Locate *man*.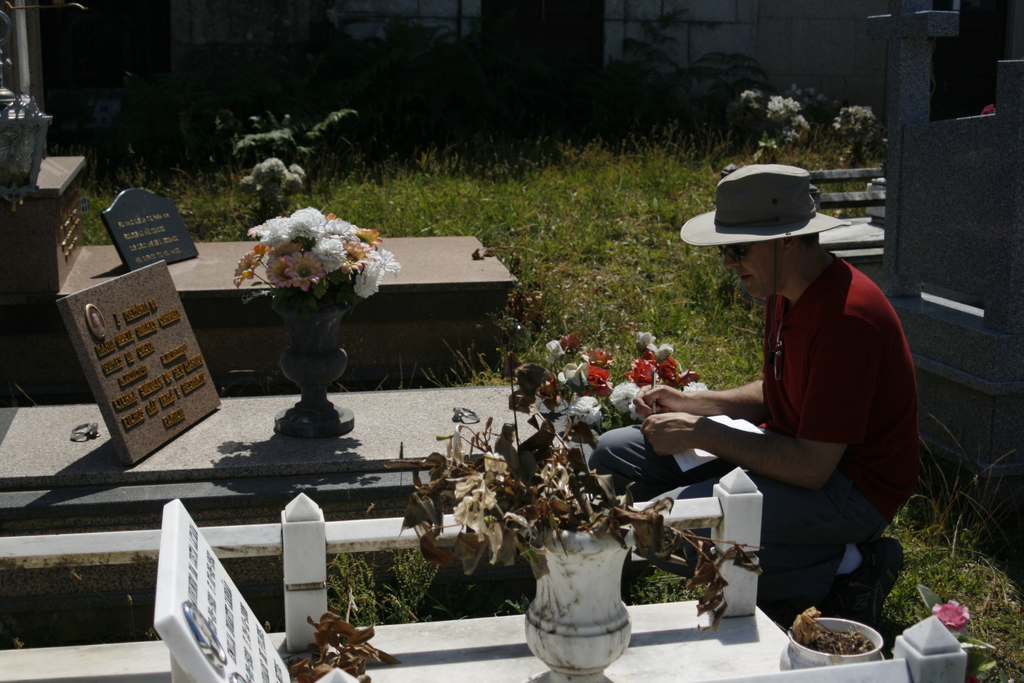
Bounding box: left=568, top=172, right=940, bottom=657.
